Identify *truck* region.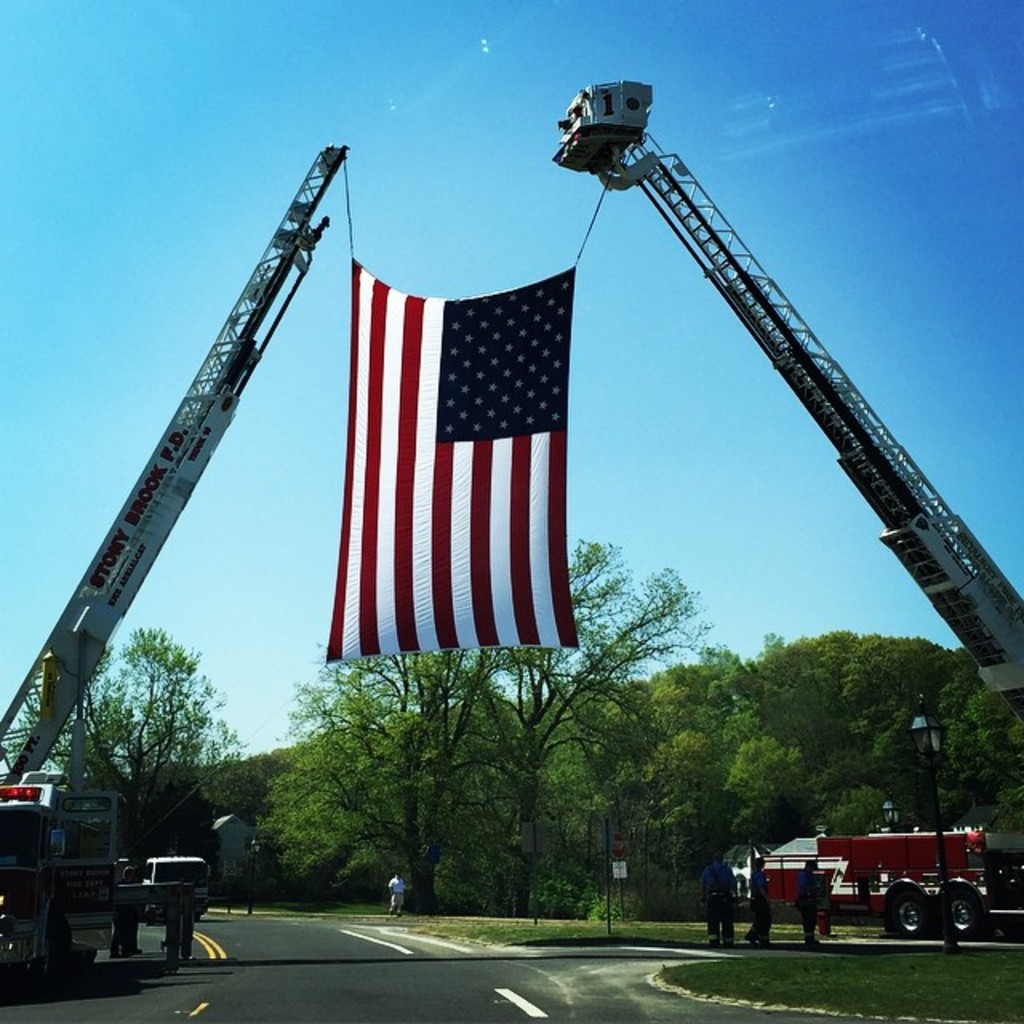
Region: [x1=718, y1=838, x2=930, y2=947].
